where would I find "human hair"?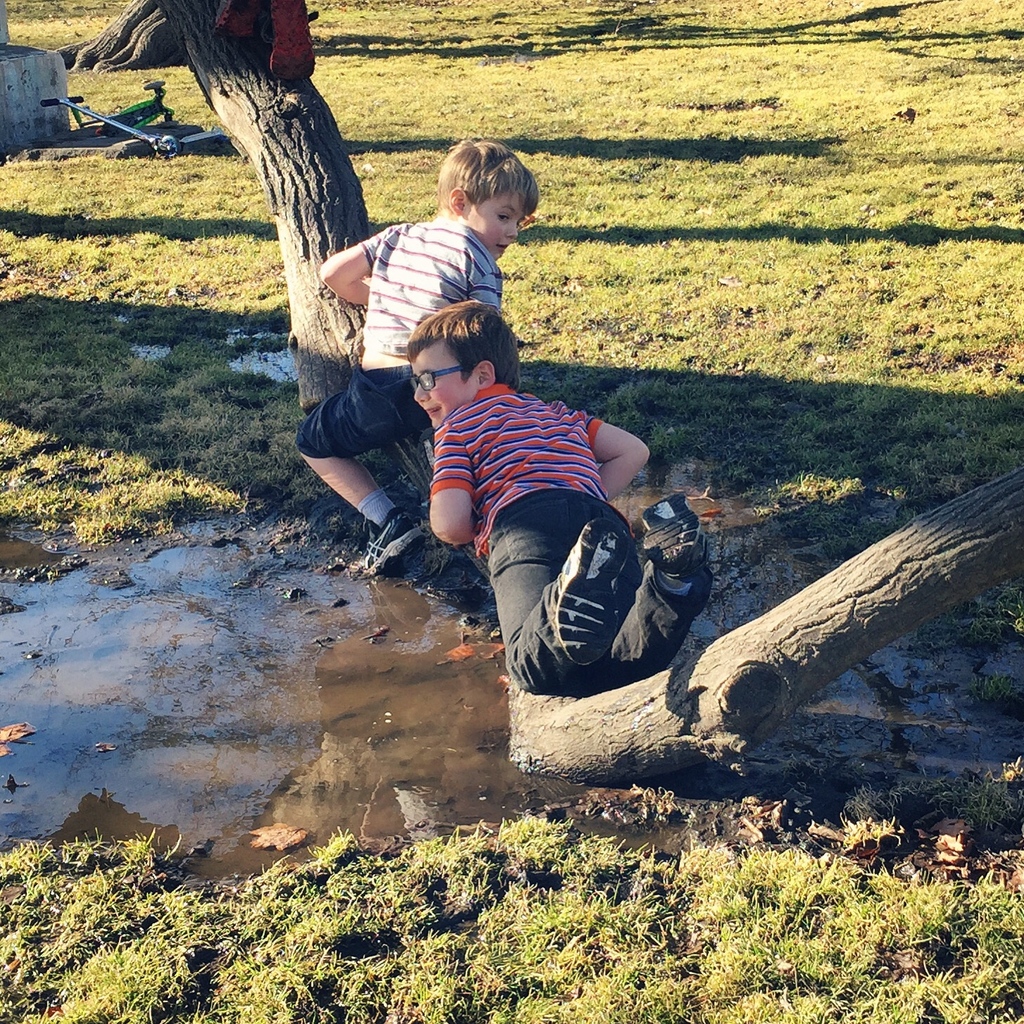
At {"left": 407, "top": 295, "right": 518, "bottom": 394}.
